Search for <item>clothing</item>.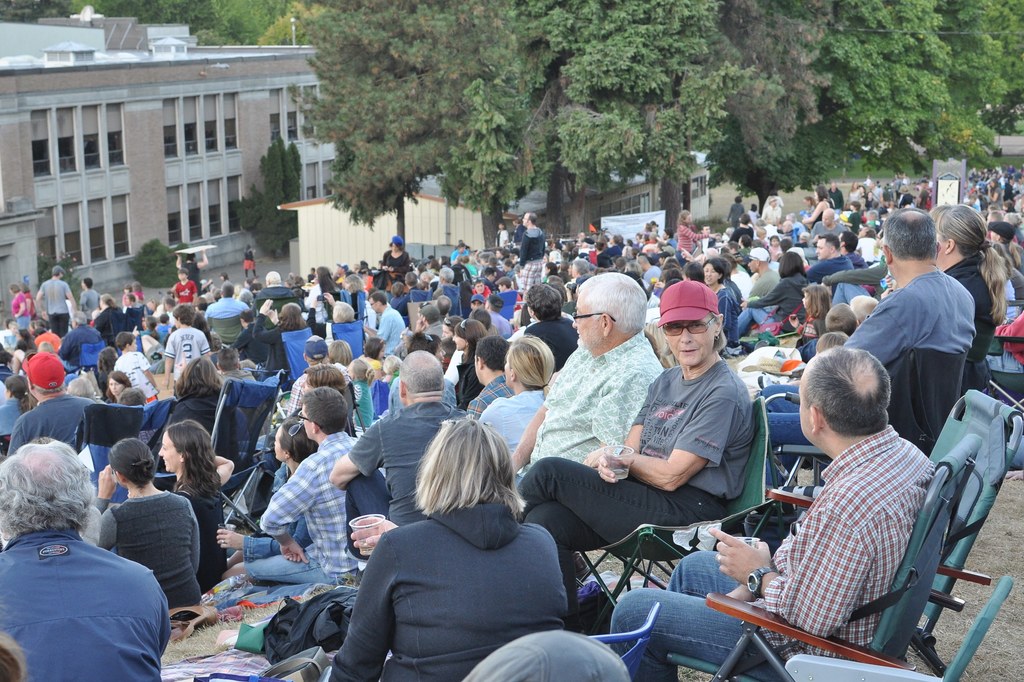
Found at select_region(754, 269, 776, 299).
